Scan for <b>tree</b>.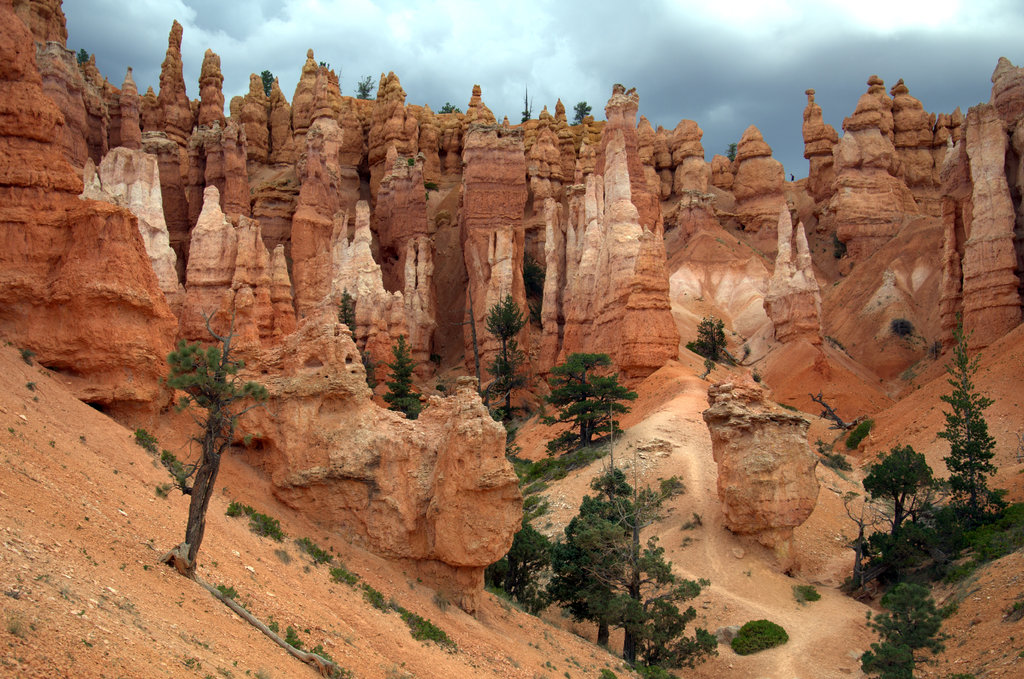
Scan result: crop(573, 98, 598, 124).
